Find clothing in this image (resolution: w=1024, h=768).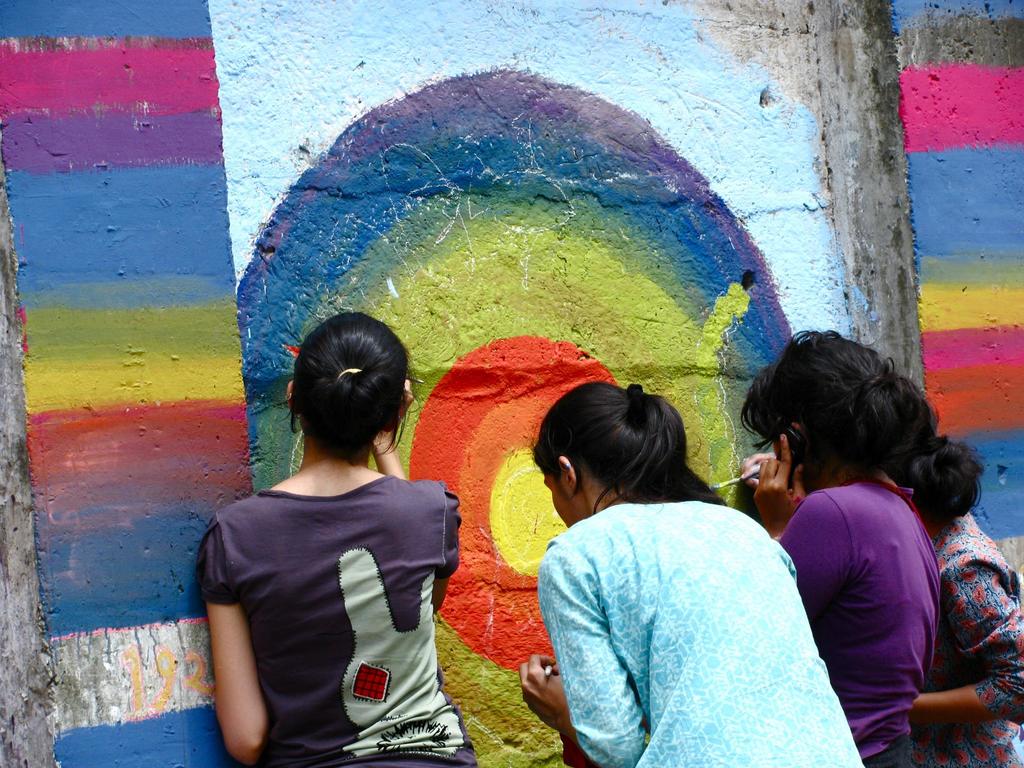
(538,502,863,767).
